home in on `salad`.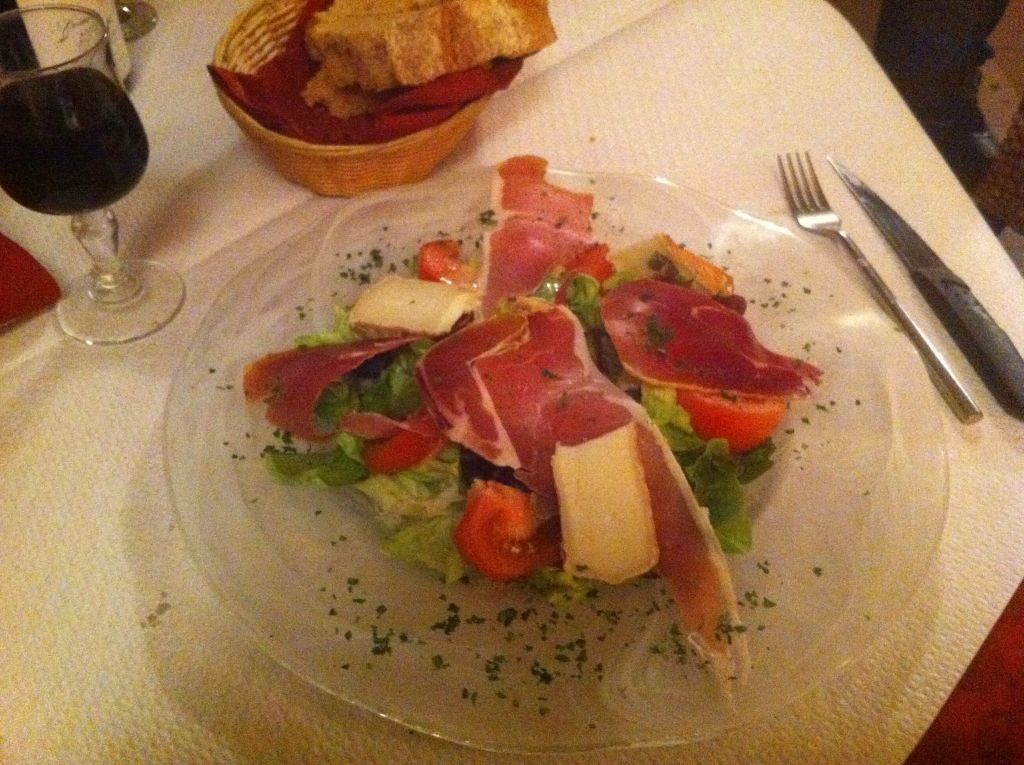
Homed in at <box>238,151,822,709</box>.
